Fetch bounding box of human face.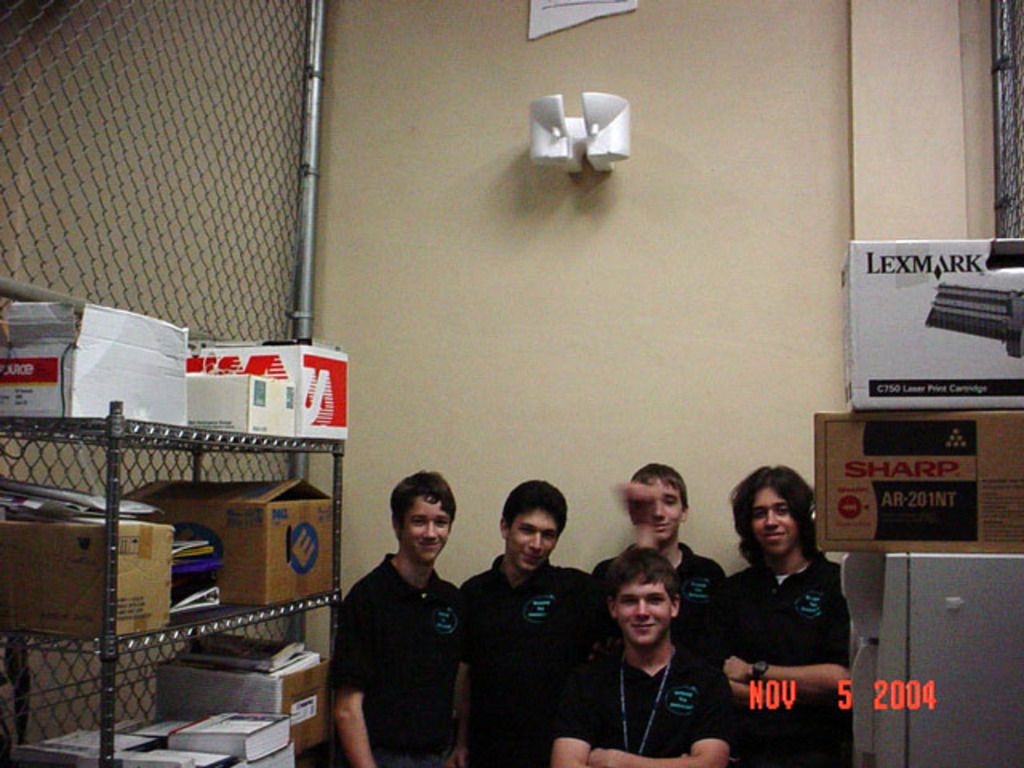
Bbox: left=634, top=478, right=680, bottom=542.
